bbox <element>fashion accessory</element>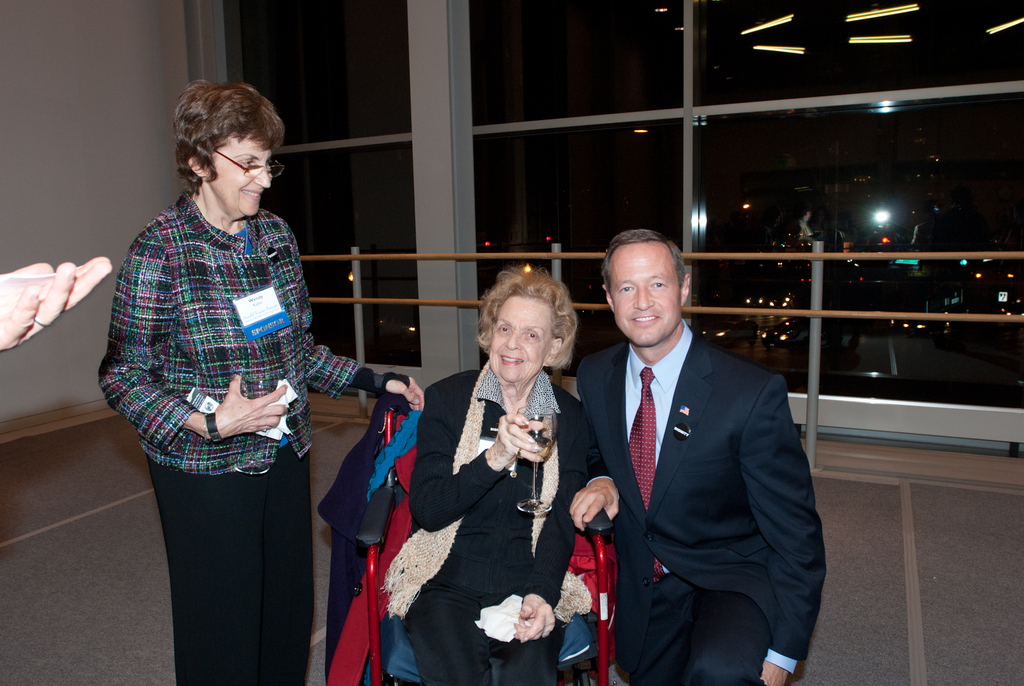
region(206, 408, 221, 445)
